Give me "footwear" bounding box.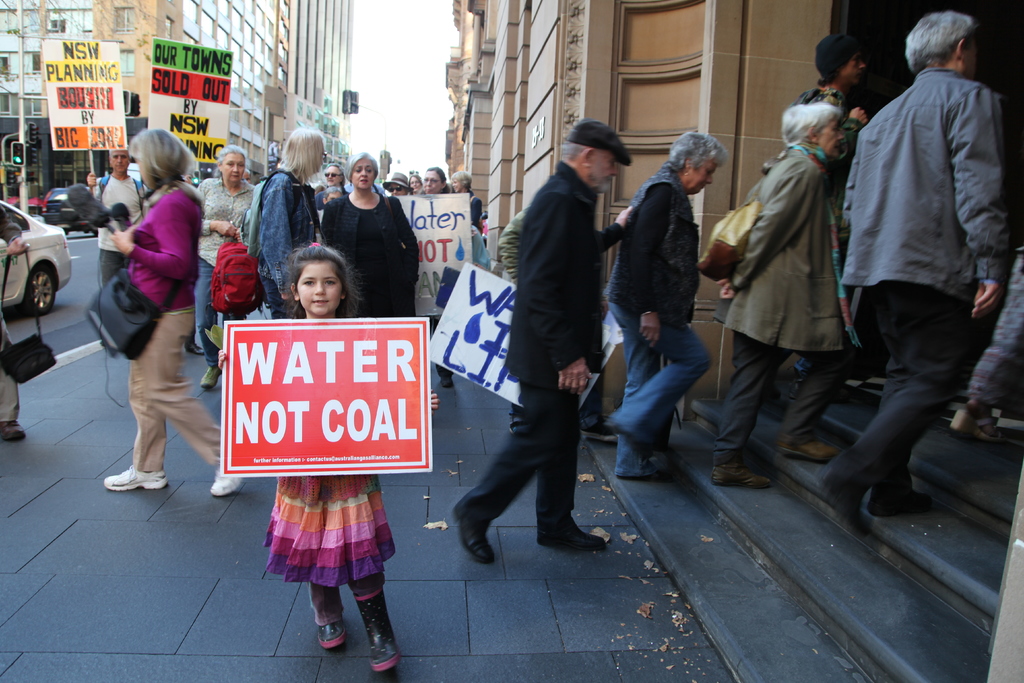
select_region(454, 503, 492, 561).
